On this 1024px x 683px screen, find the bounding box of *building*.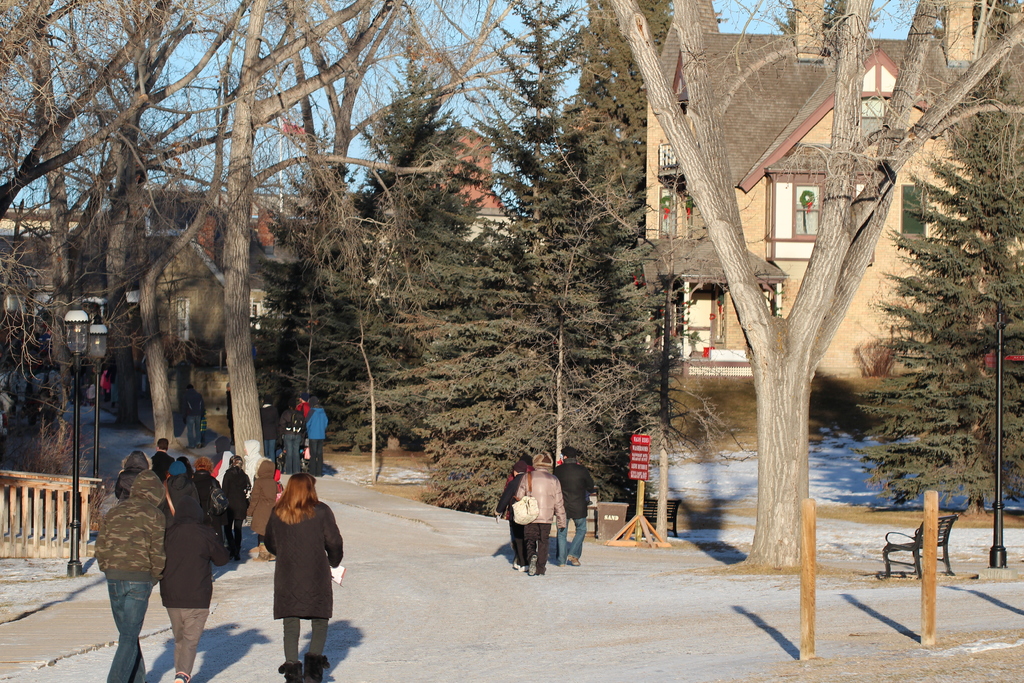
Bounding box: 641/0/1023/382.
